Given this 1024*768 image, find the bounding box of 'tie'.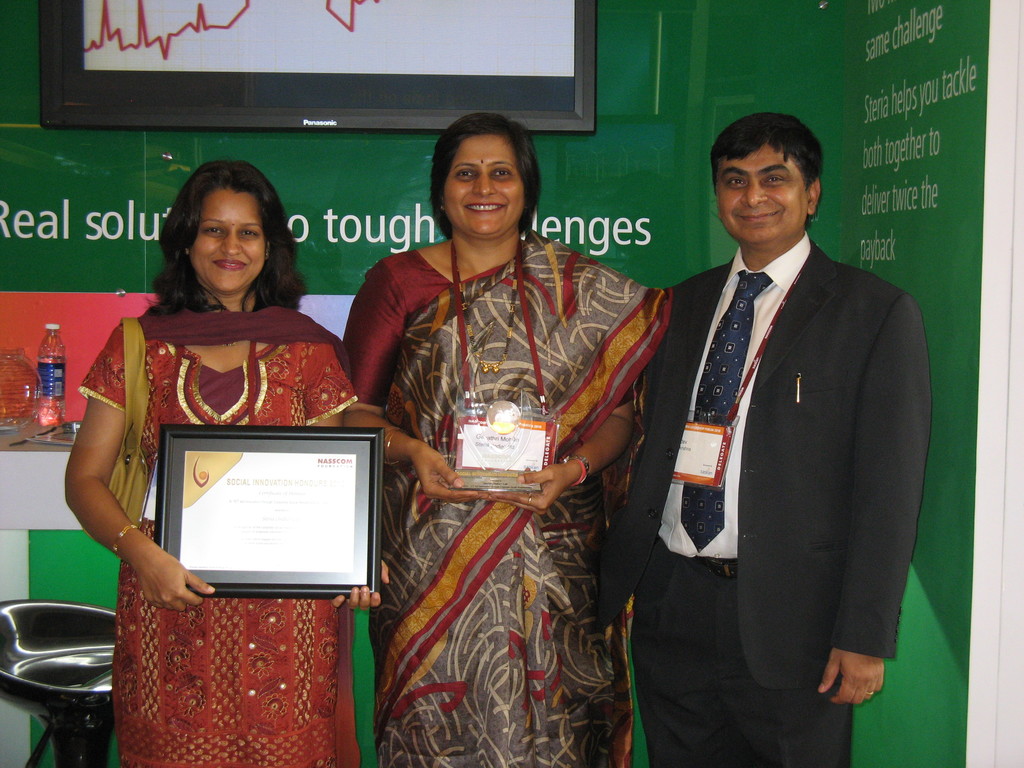
crop(680, 271, 769, 549).
